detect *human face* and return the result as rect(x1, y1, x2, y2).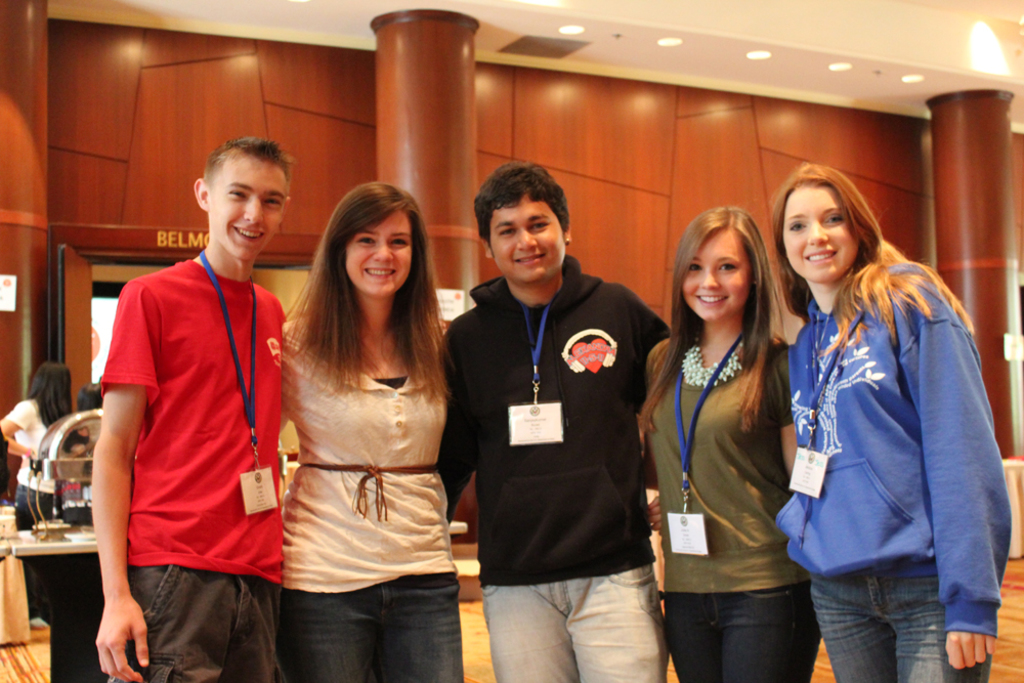
rect(683, 231, 755, 319).
